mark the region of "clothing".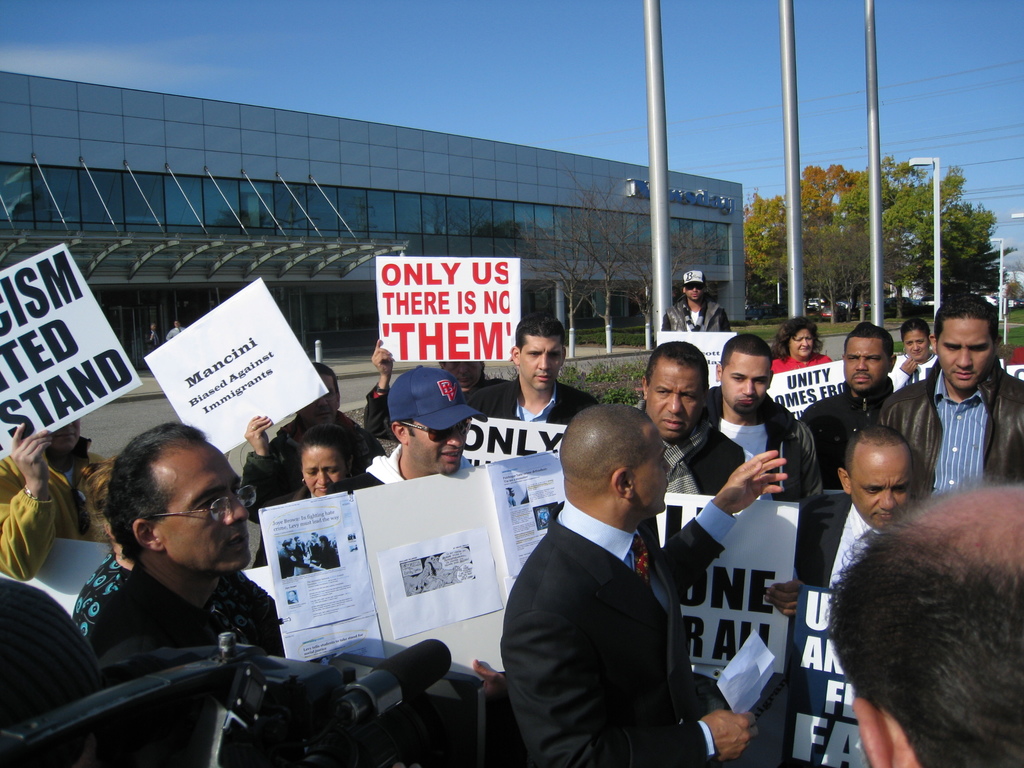
Region: Rect(0, 442, 116, 582).
